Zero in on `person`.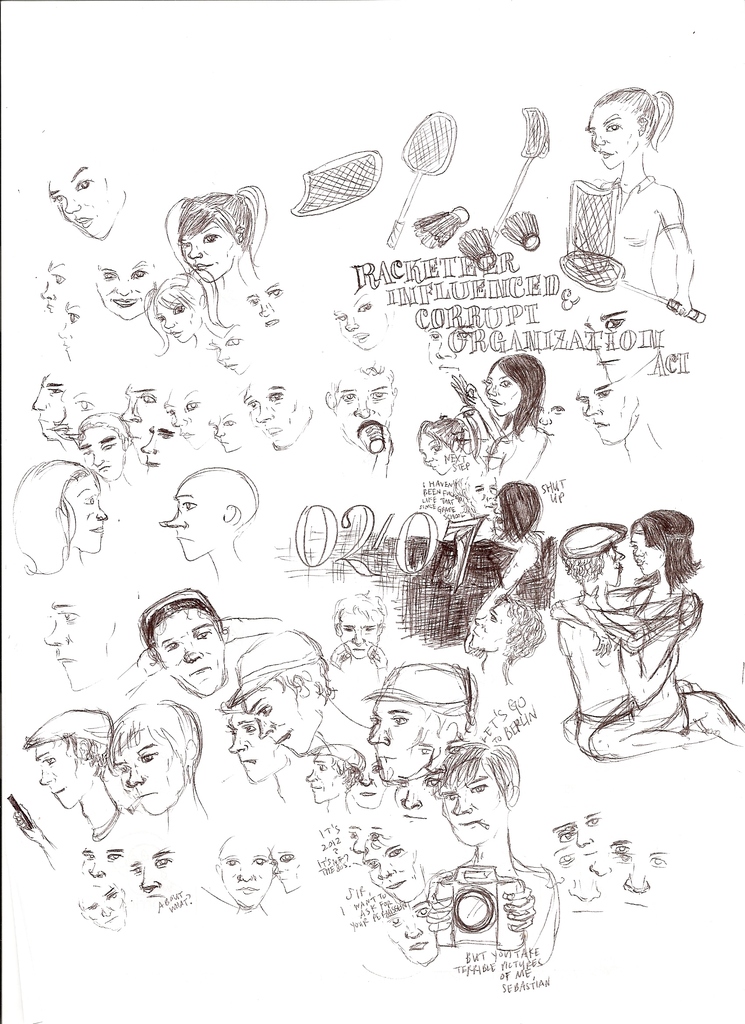
Zeroed in: [left=334, top=286, right=395, bottom=348].
